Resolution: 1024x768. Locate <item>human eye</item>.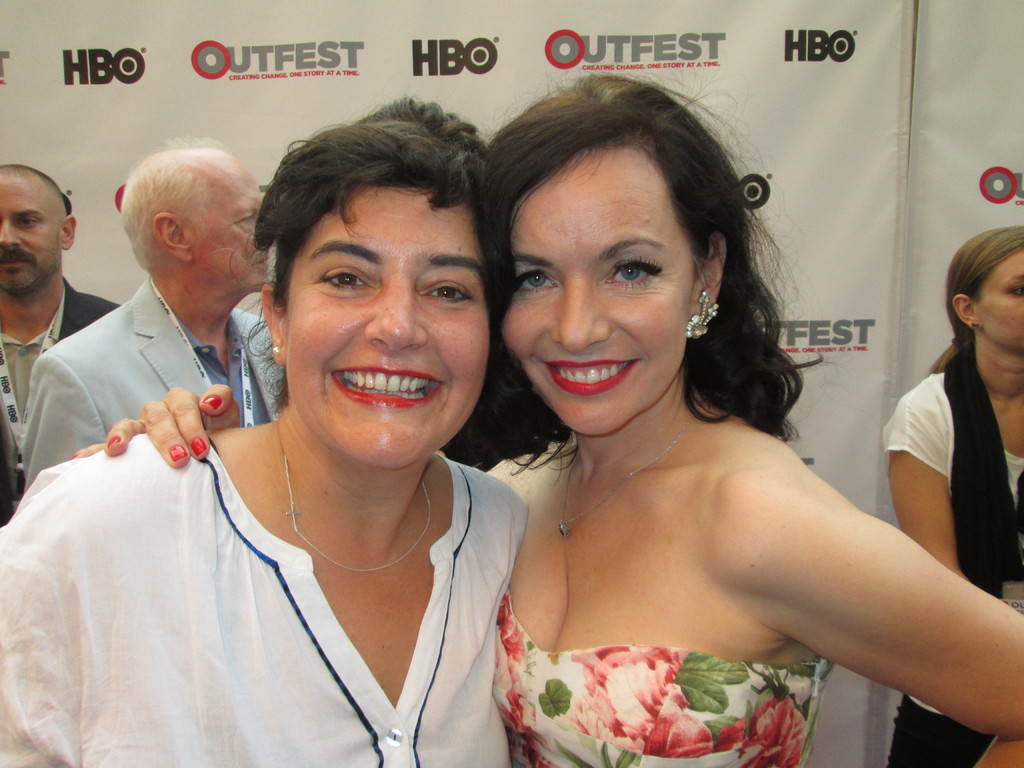
box=[605, 258, 662, 288].
